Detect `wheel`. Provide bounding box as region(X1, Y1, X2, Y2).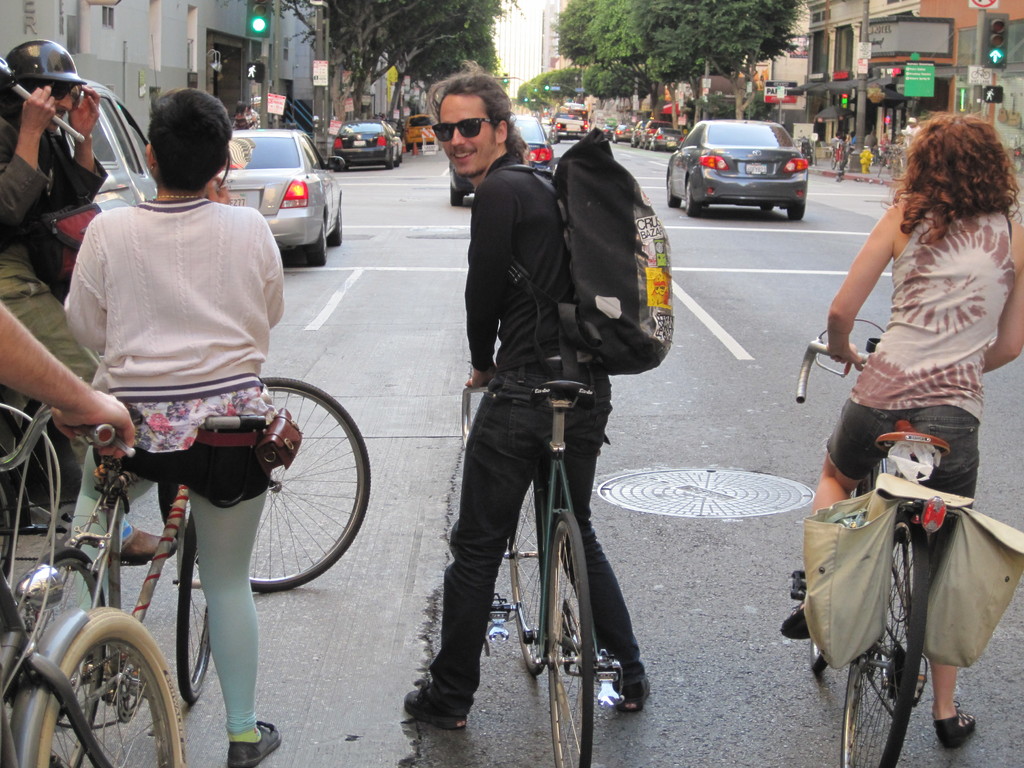
region(788, 203, 806, 219).
